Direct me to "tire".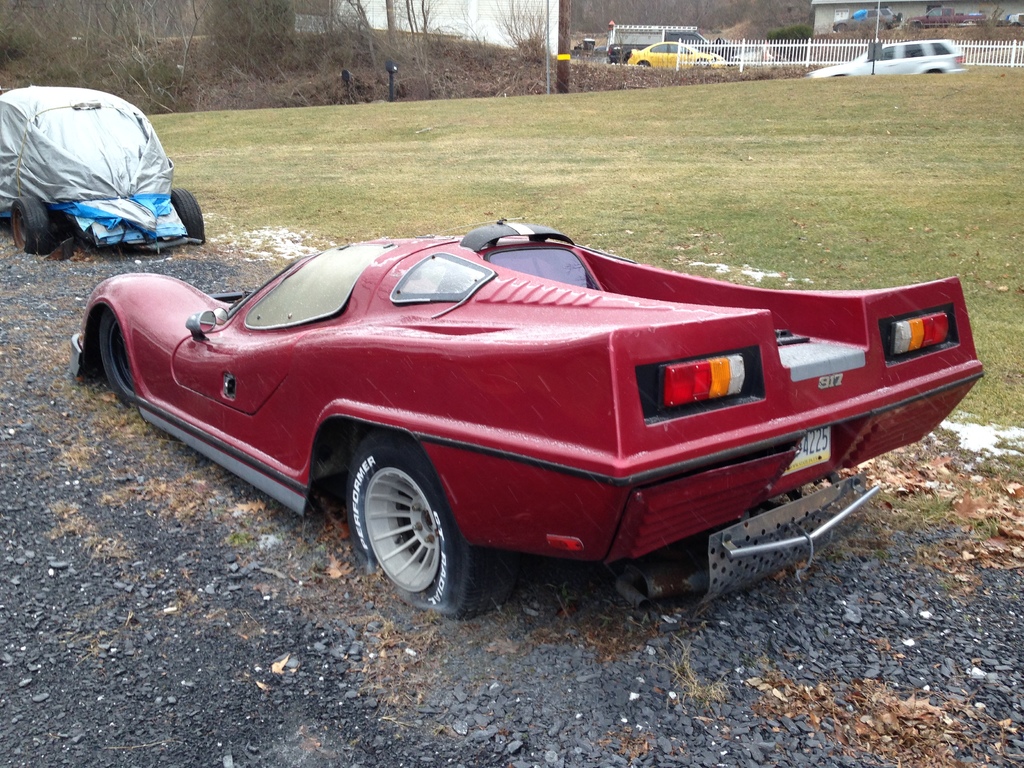
Direction: [343, 445, 468, 612].
